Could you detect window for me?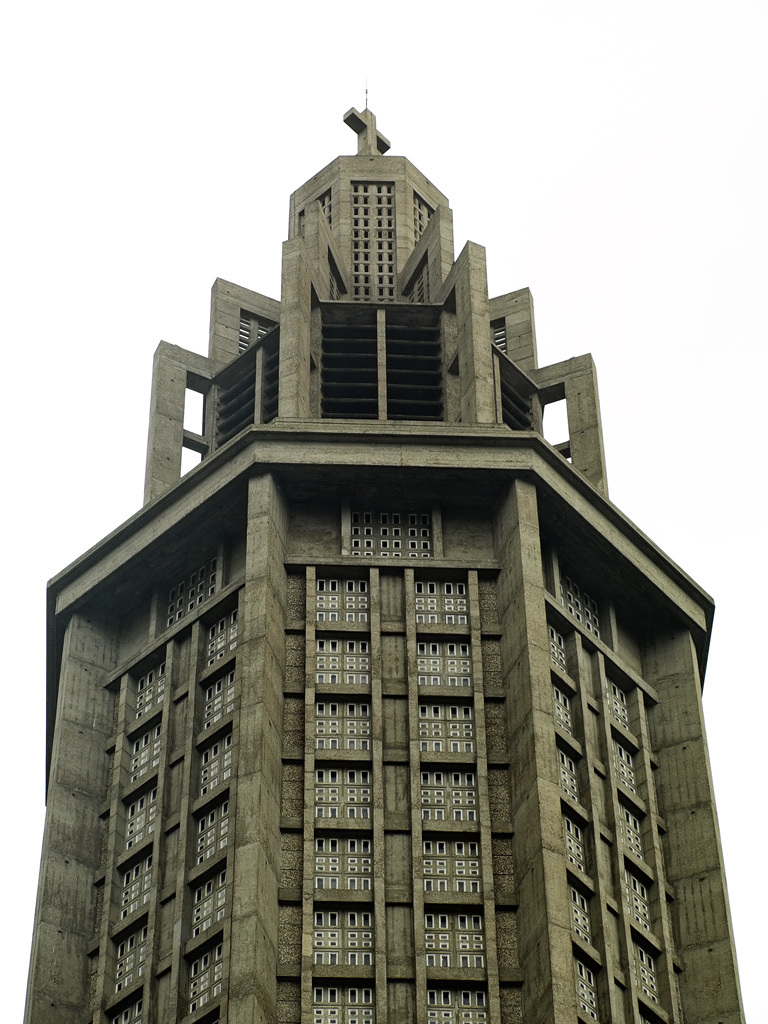
Detection result: select_region(313, 761, 379, 819).
